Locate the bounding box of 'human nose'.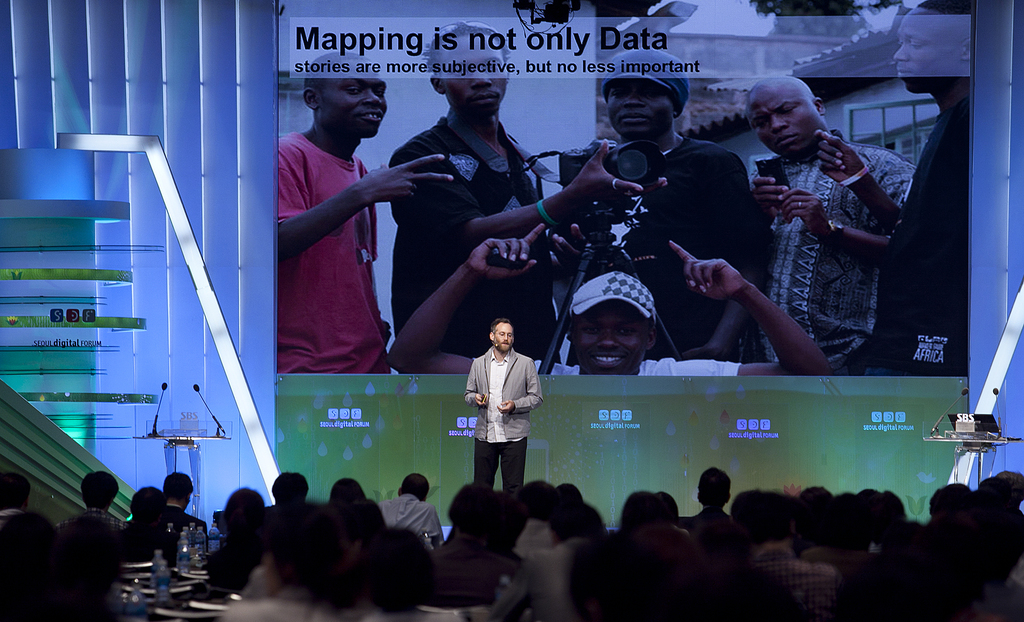
Bounding box: (597,331,620,348).
